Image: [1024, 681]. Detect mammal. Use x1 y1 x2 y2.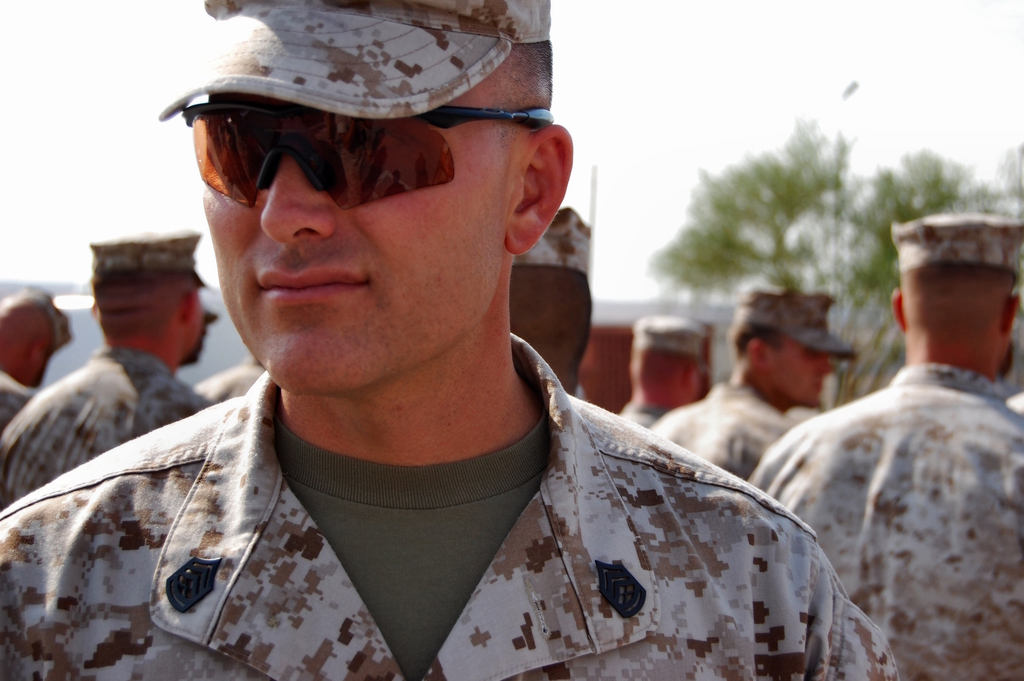
616 314 715 434.
